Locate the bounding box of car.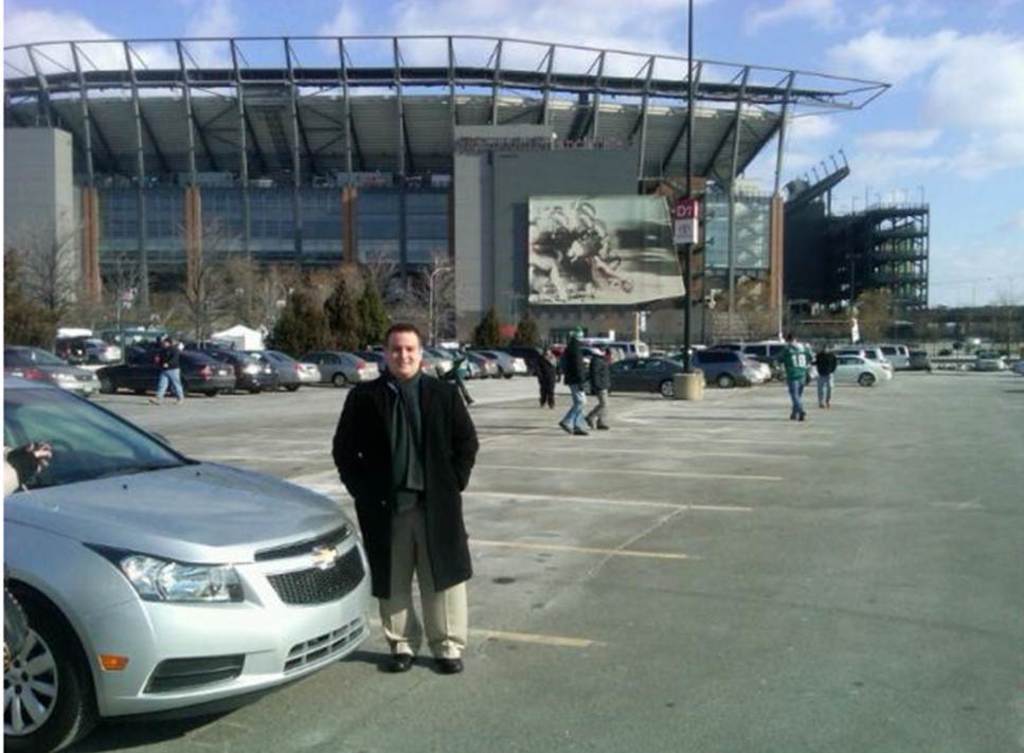
Bounding box: {"left": 2, "top": 336, "right": 108, "bottom": 397}.
